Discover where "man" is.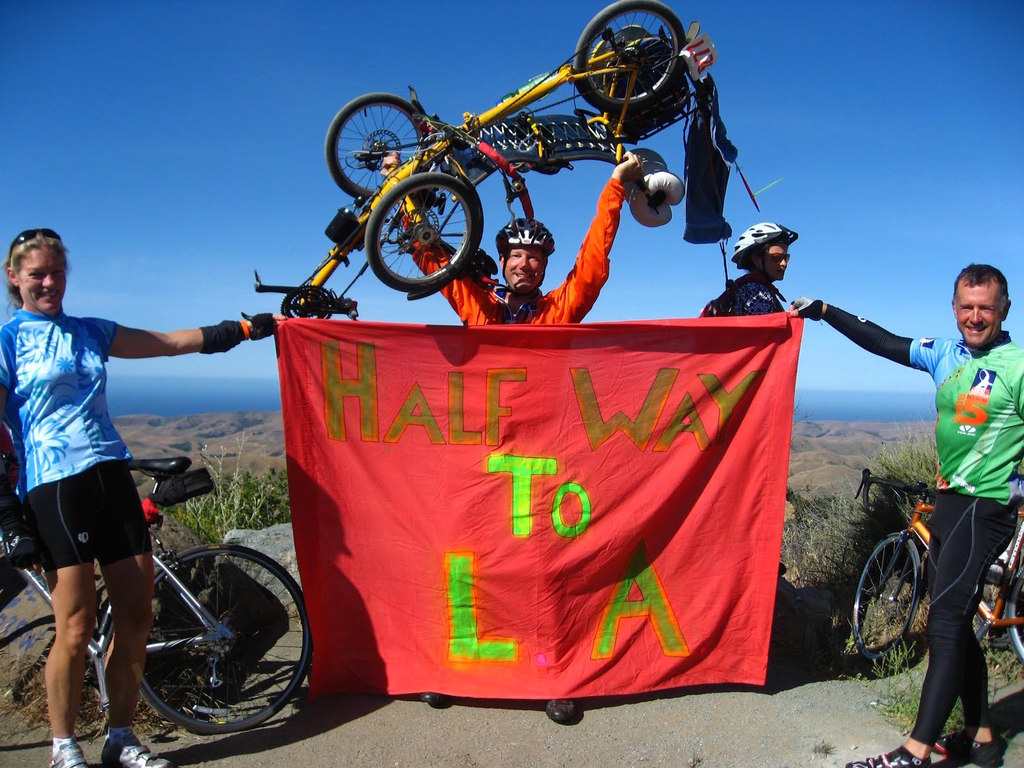
Discovered at 780, 264, 1023, 767.
